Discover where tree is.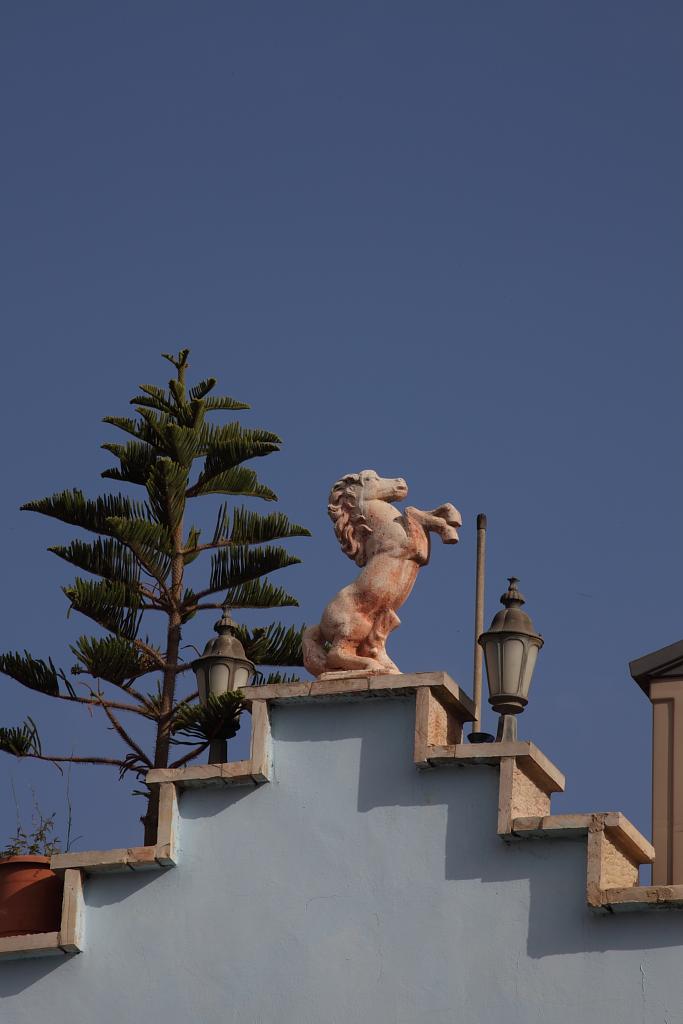
Discovered at (left=27, top=312, right=317, bottom=859).
